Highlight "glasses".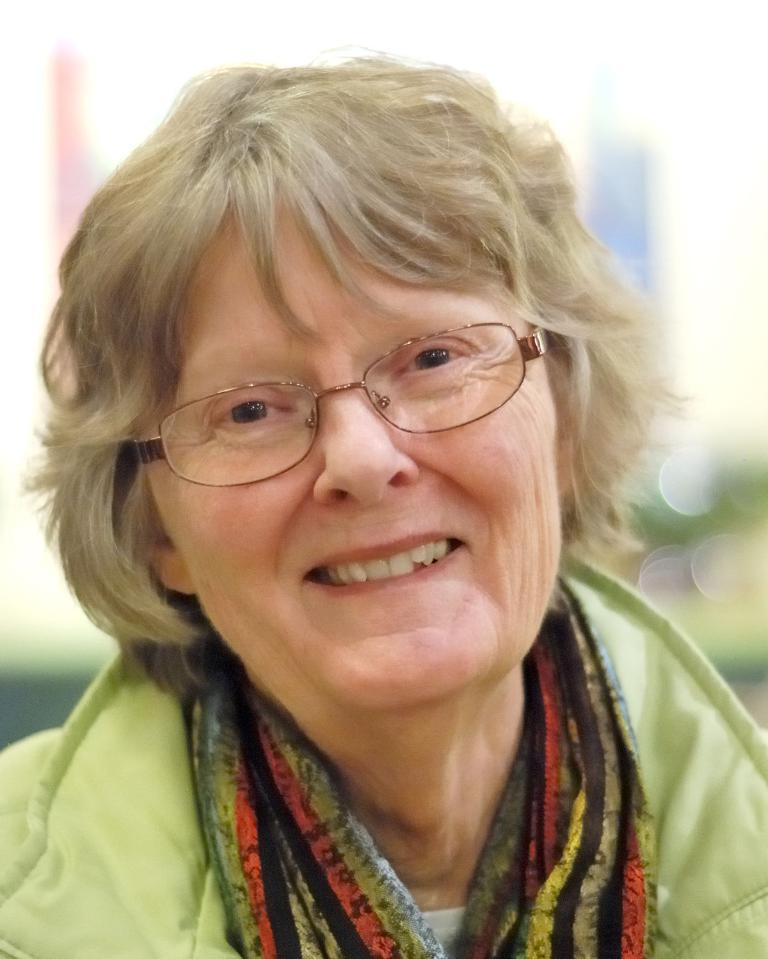
Highlighted region: select_region(177, 301, 529, 467).
